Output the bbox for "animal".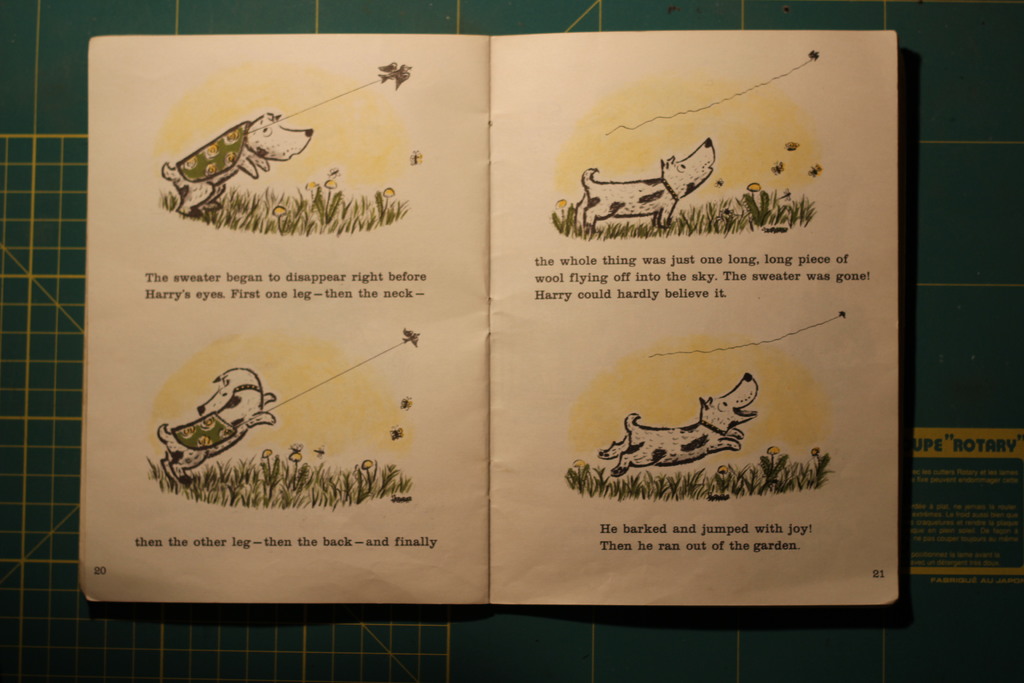
598 374 755 478.
